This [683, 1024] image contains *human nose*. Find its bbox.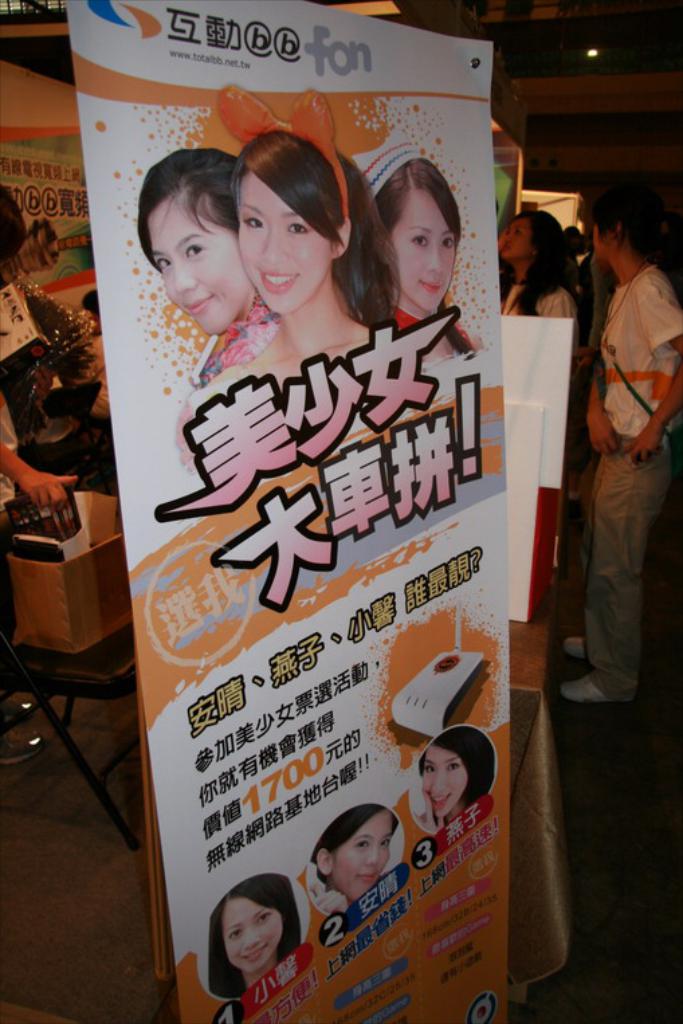
bbox=(260, 225, 287, 260).
